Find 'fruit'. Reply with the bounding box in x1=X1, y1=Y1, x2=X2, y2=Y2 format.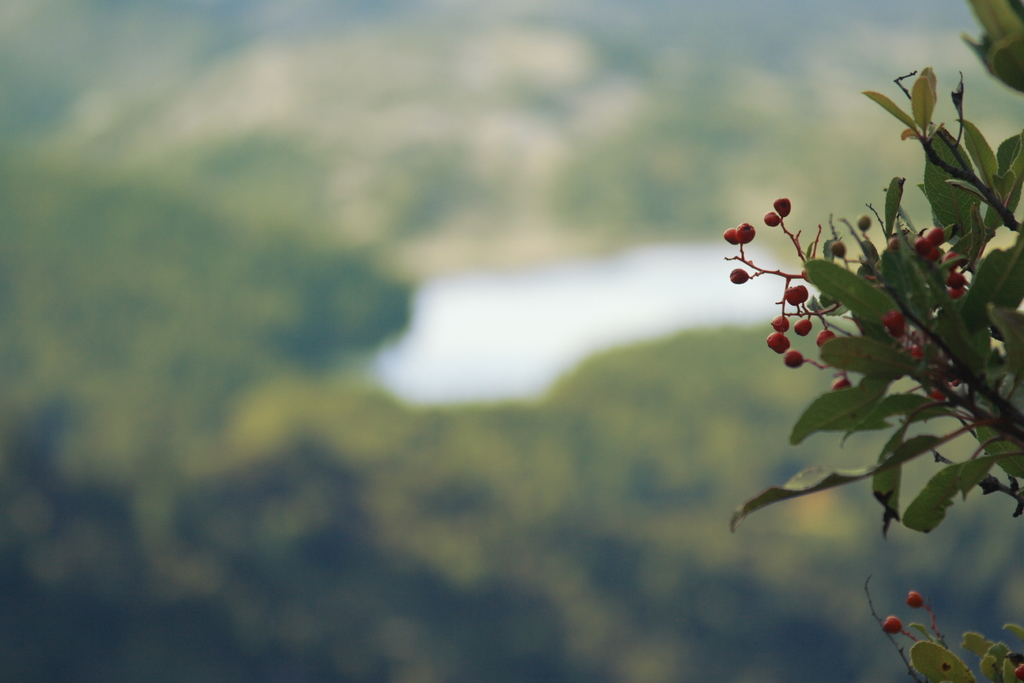
x1=829, y1=237, x2=850, y2=262.
